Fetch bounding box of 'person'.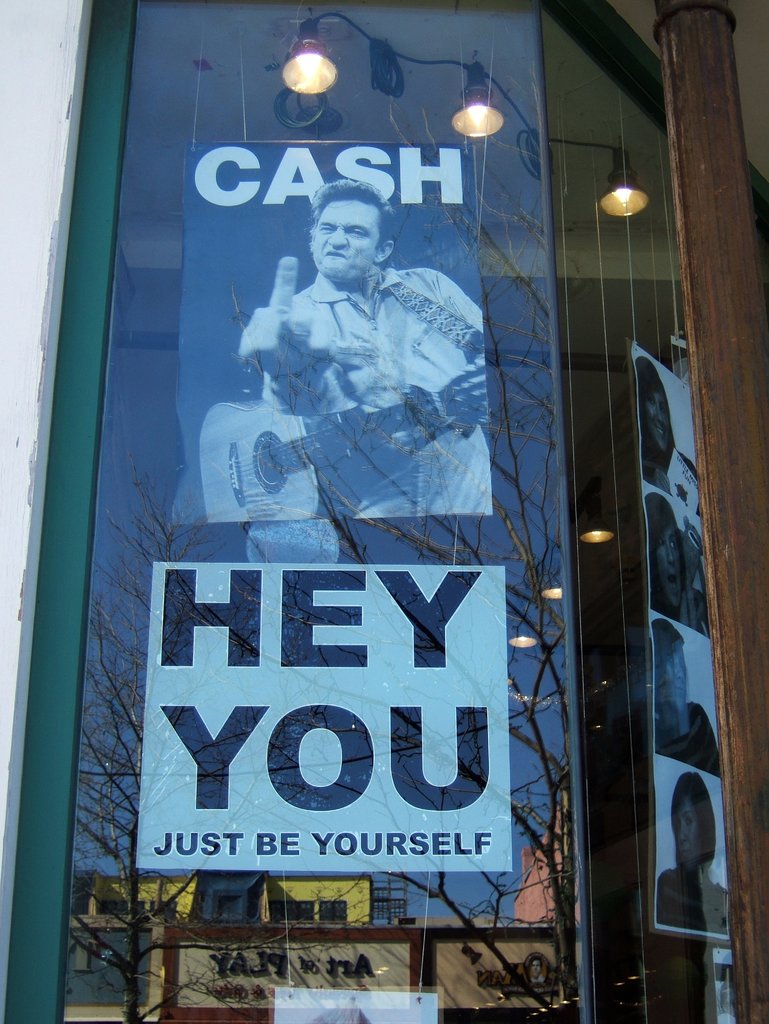
Bbox: box(202, 166, 488, 589).
